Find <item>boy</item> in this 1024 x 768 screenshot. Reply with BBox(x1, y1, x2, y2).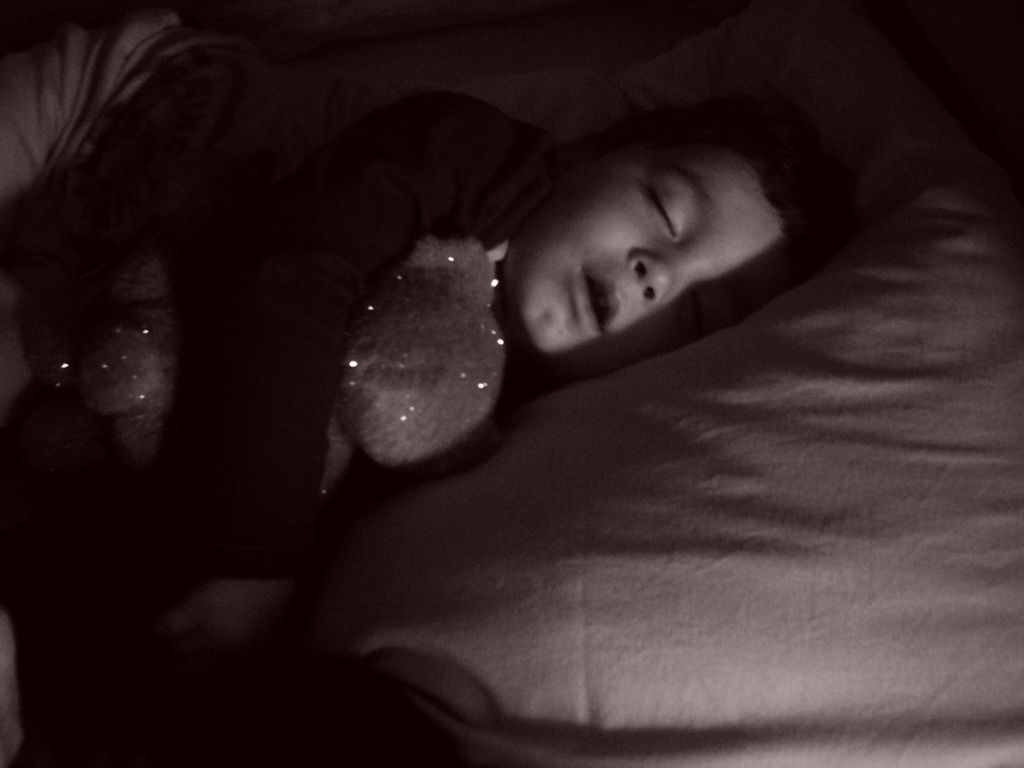
BBox(0, 88, 863, 654).
